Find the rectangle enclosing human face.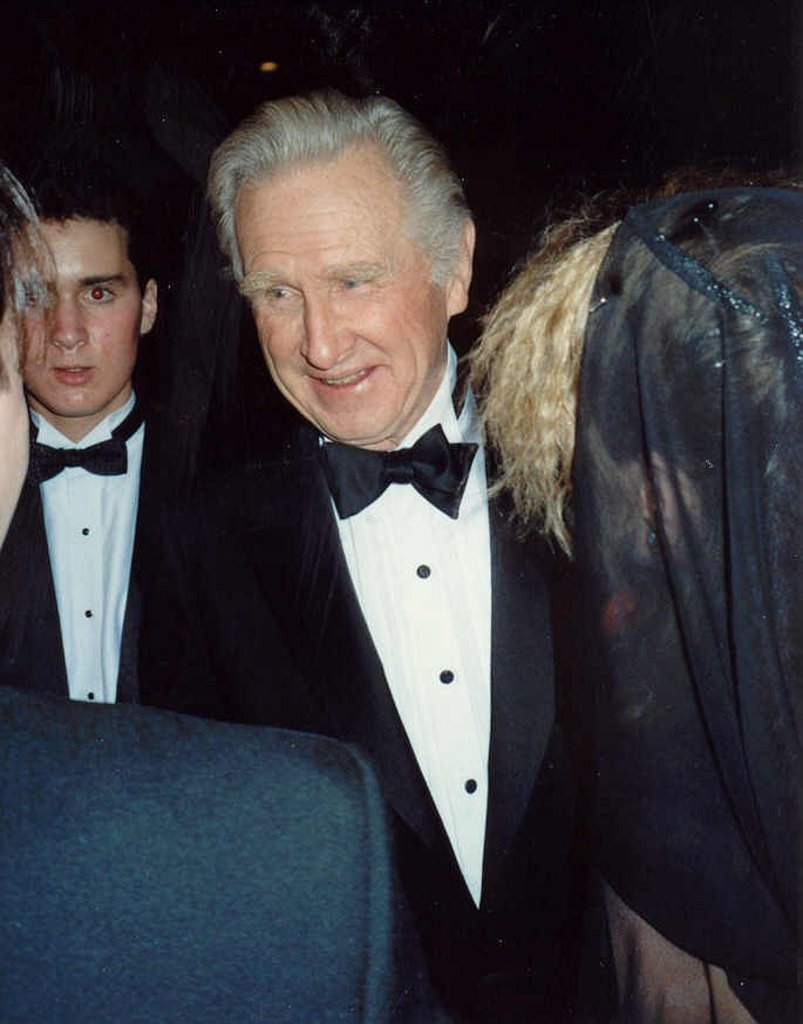
{"left": 237, "top": 165, "right": 445, "bottom": 446}.
